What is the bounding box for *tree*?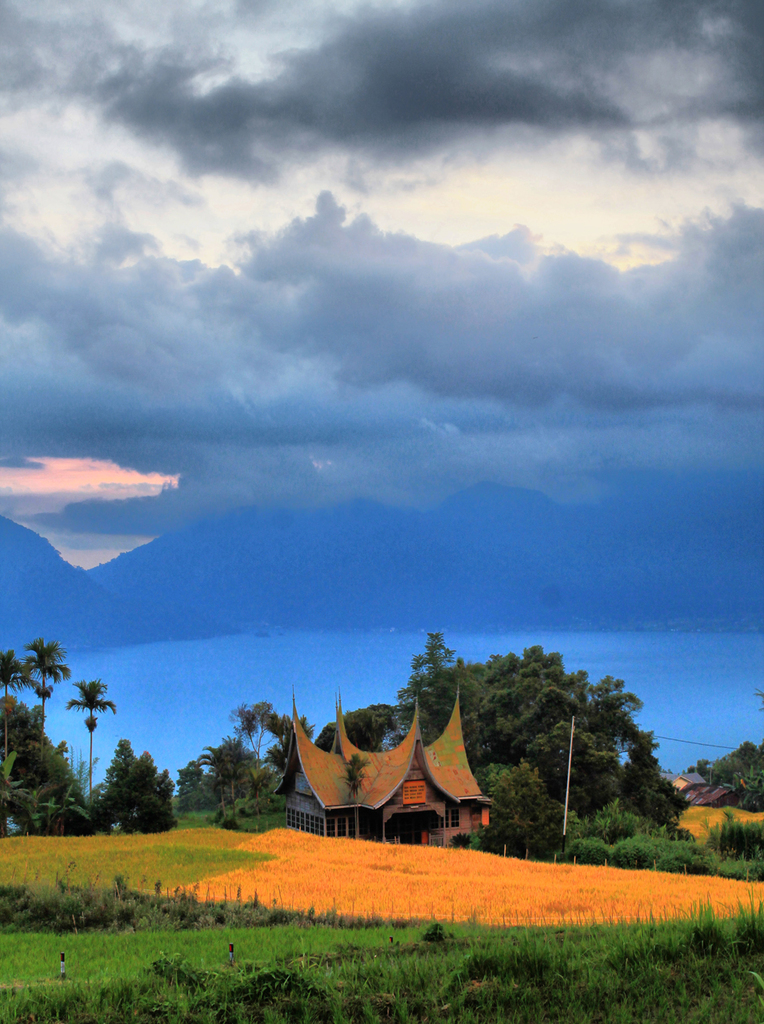
rect(404, 645, 691, 865).
